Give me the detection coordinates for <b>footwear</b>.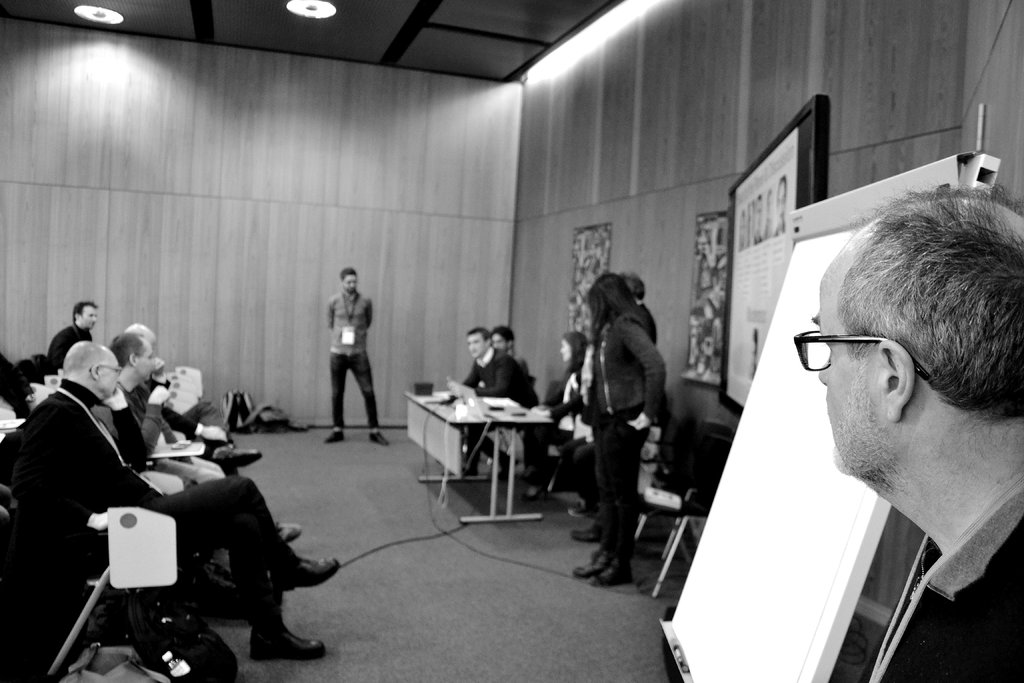
324:428:344:444.
